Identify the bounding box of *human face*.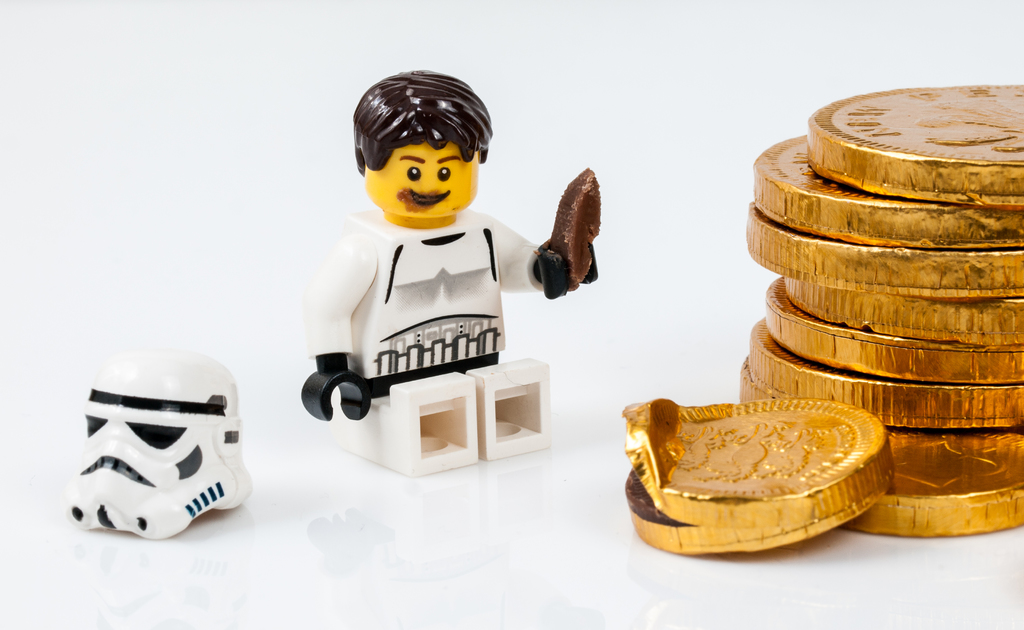
365:138:478:218.
